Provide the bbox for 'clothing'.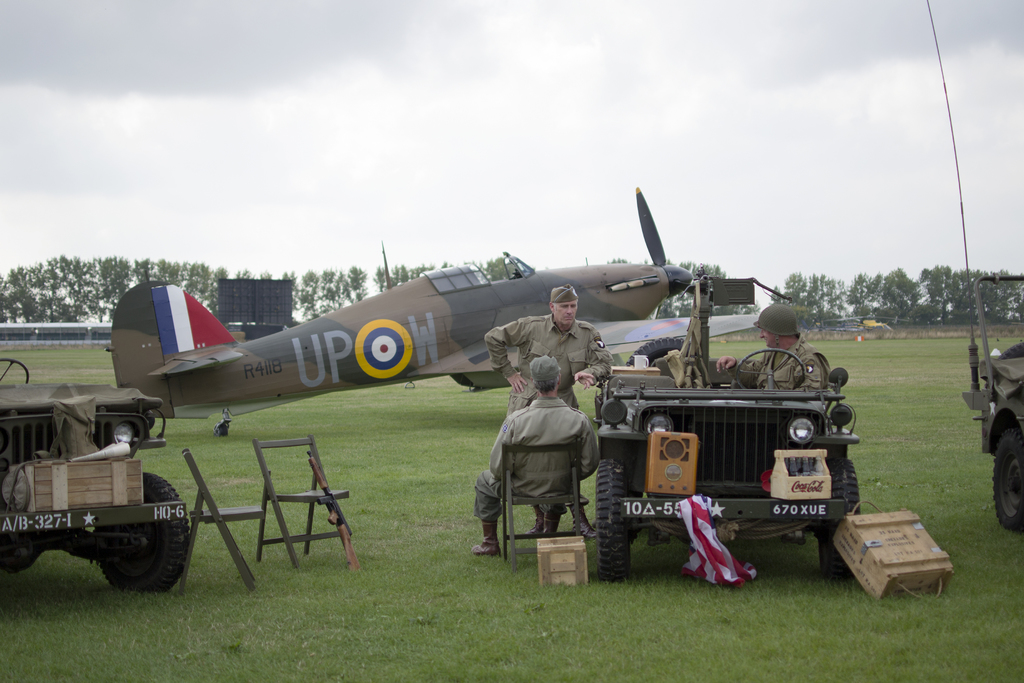
x1=471, y1=395, x2=602, y2=528.
